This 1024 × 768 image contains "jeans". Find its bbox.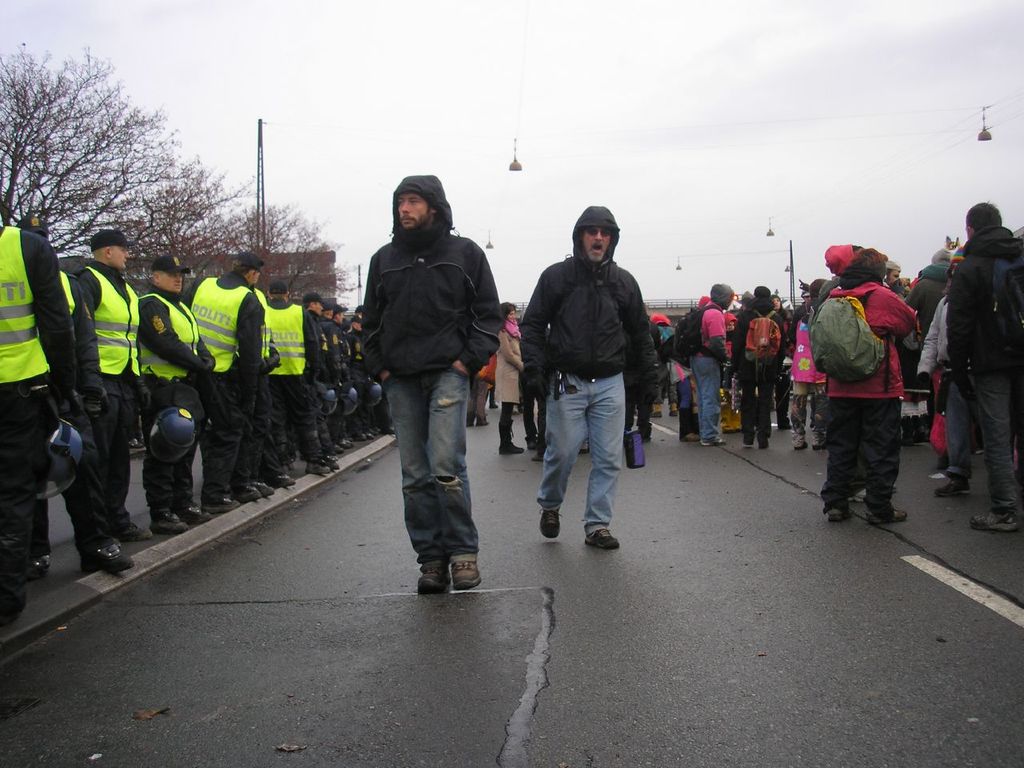
bbox=(382, 370, 471, 570).
